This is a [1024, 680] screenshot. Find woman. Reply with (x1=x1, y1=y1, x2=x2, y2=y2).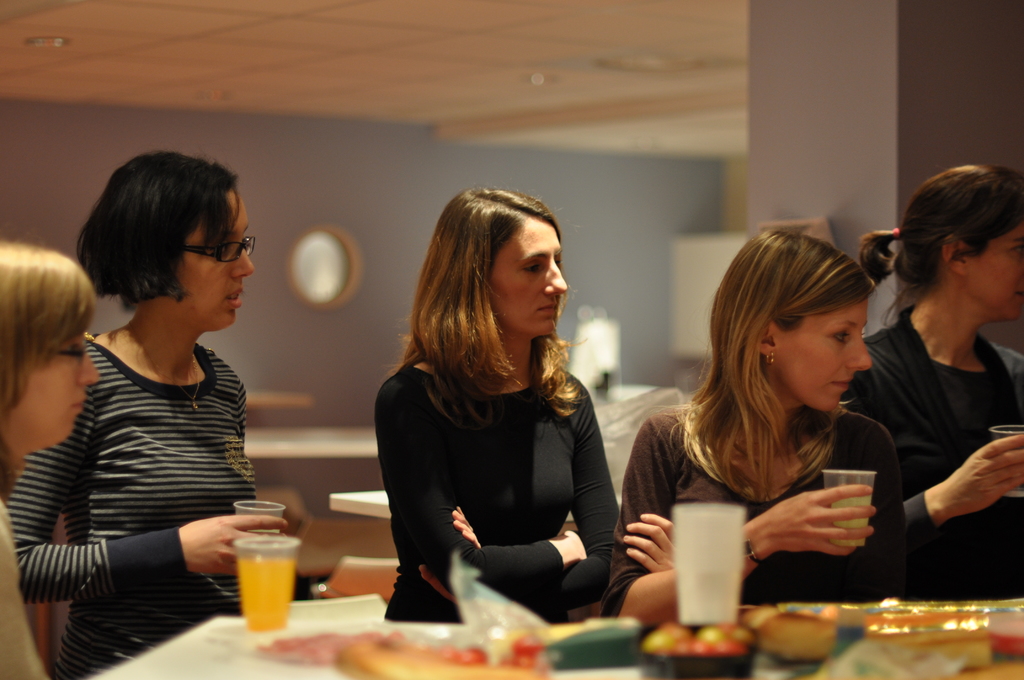
(x1=836, y1=162, x2=1023, y2=599).
